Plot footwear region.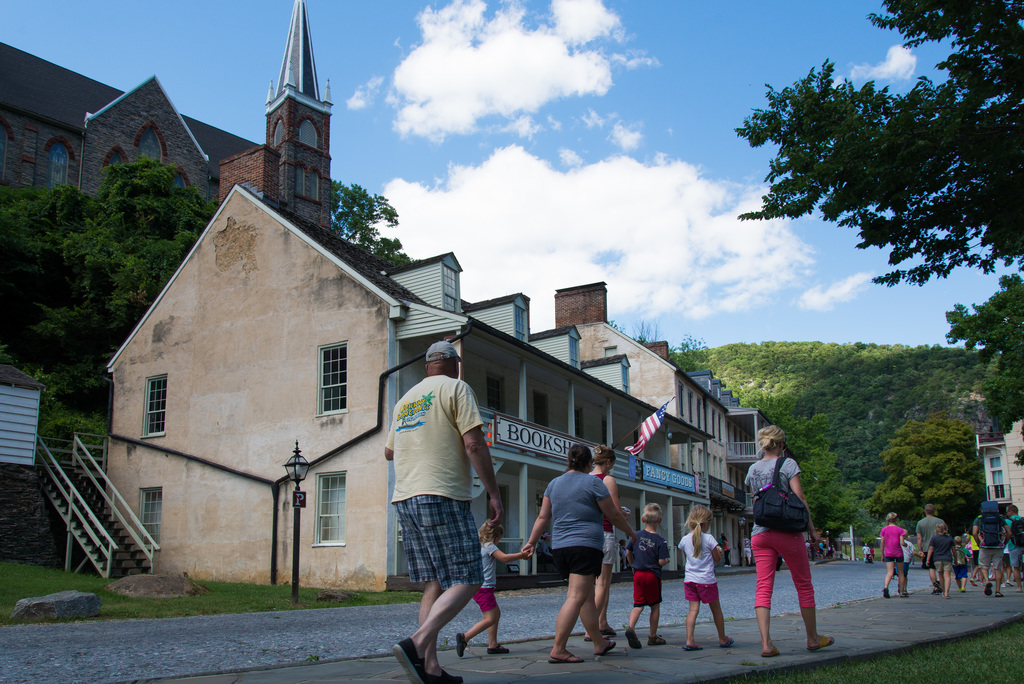
Plotted at l=989, t=590, r=999, b=594.
